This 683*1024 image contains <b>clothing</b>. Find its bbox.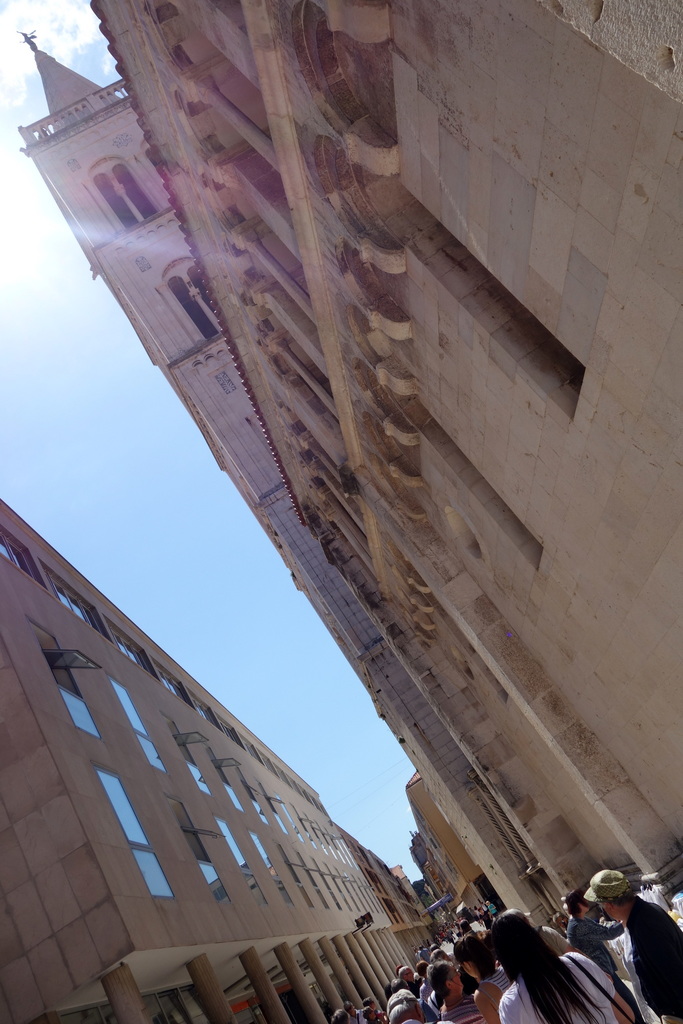
bbox=[534, 922, 571, 957].
